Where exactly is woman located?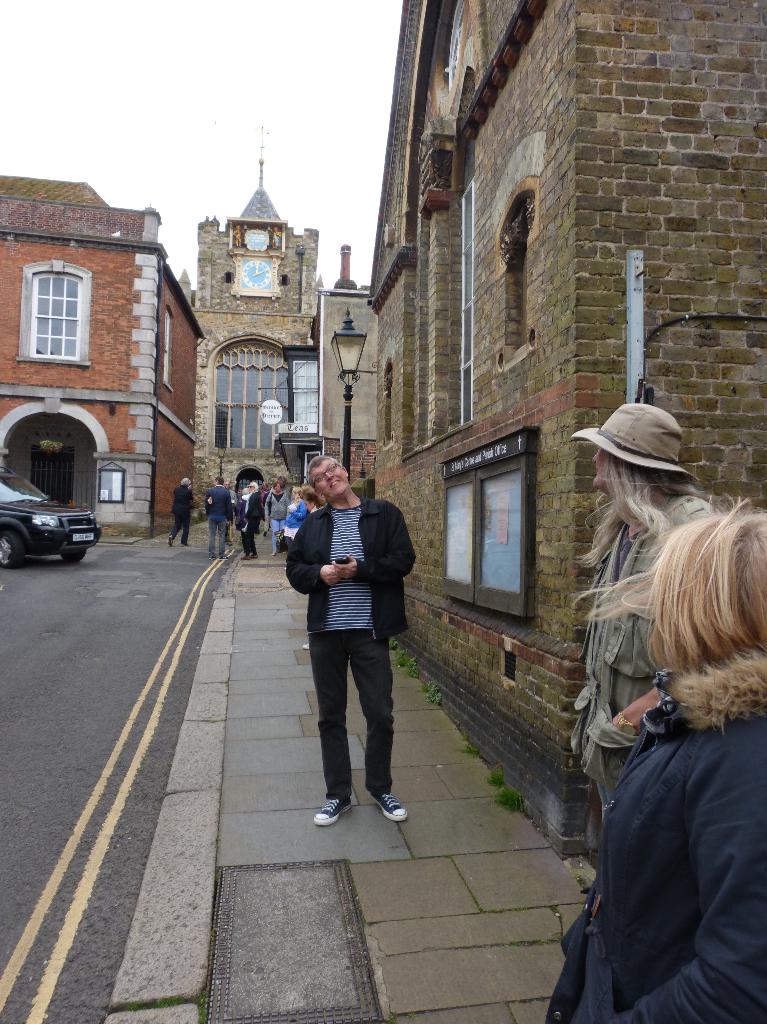
Its bounding box is box(303, 484, 326, 513).
